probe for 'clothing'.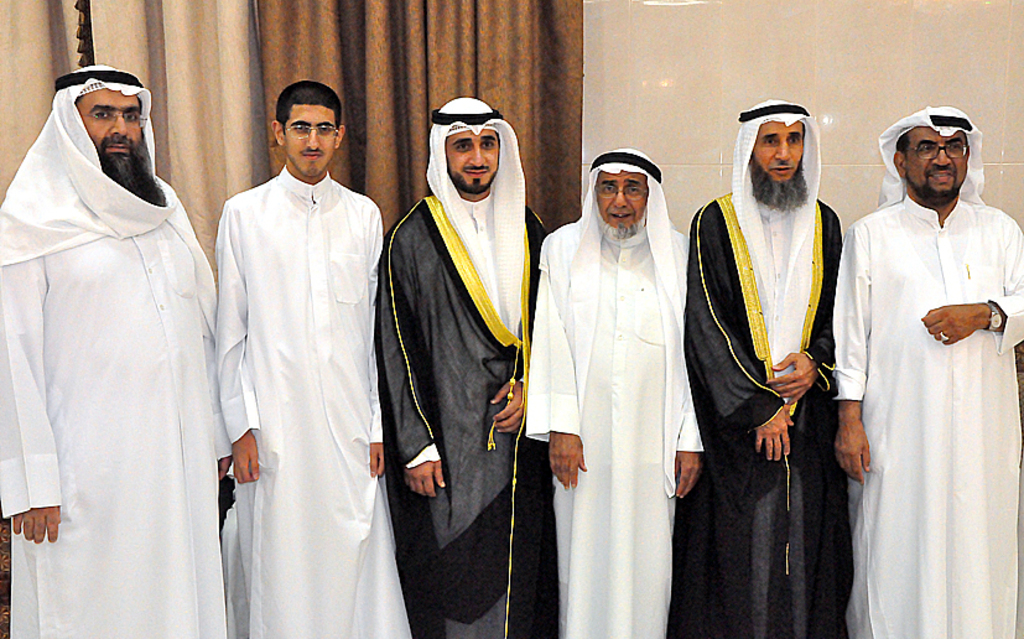
Probe result: 219, 175, 393, 638.
